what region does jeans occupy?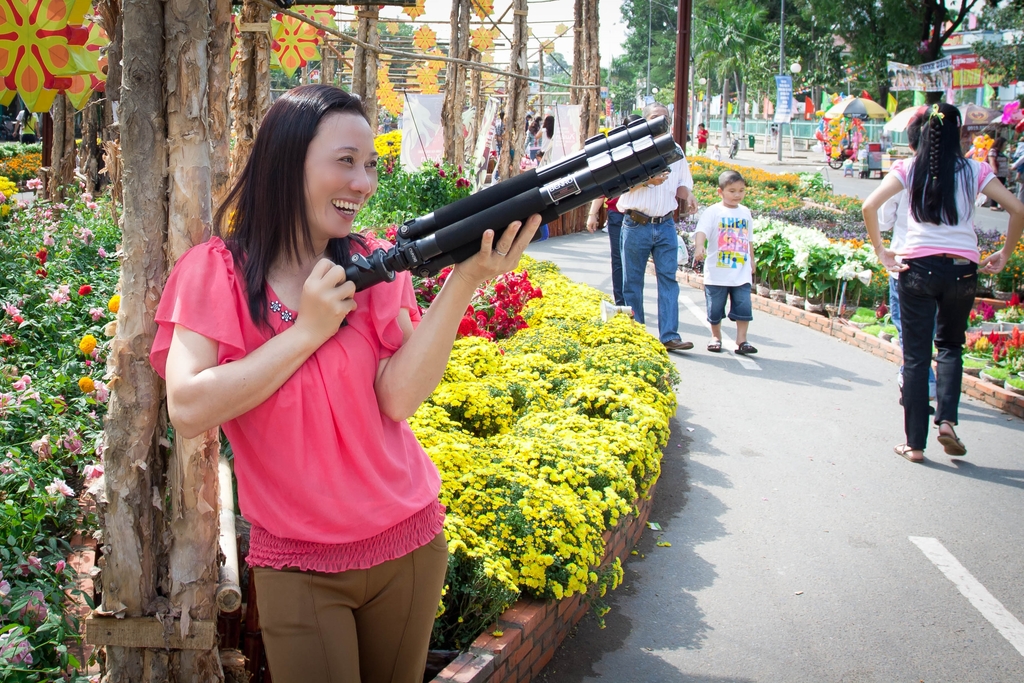
[612,203,684,335].
